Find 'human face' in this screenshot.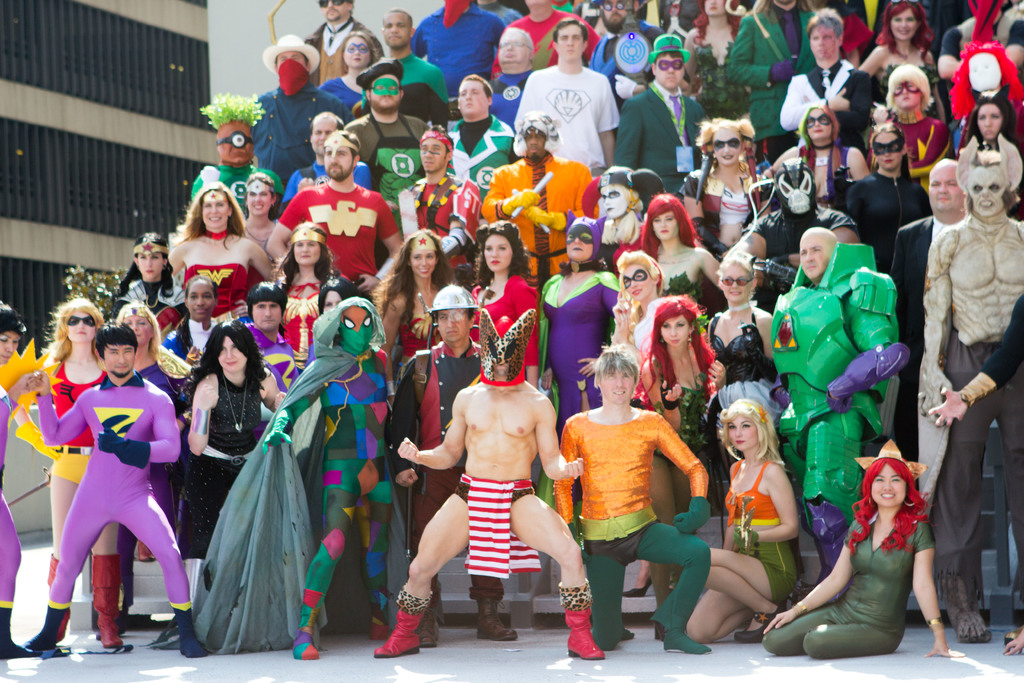
The bounding box for 'human face' is detection(968, 165, 1009, 216).
